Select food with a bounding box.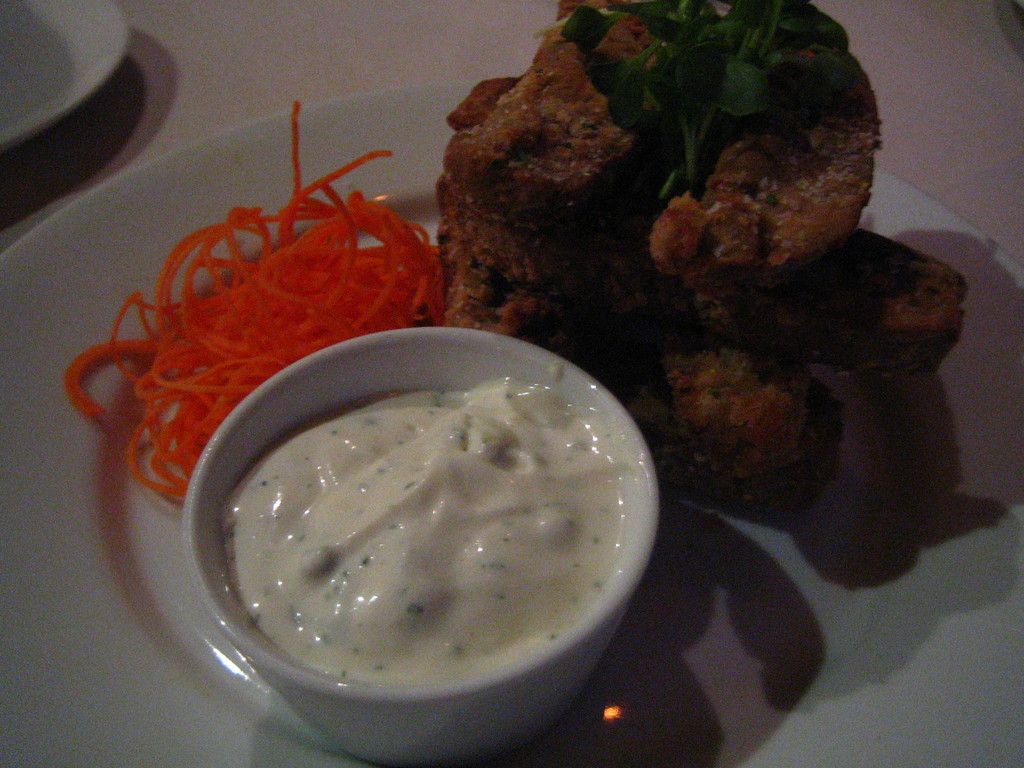
{"x1": 437, "y1": 0, "x2": 968, "y2": 525}.
